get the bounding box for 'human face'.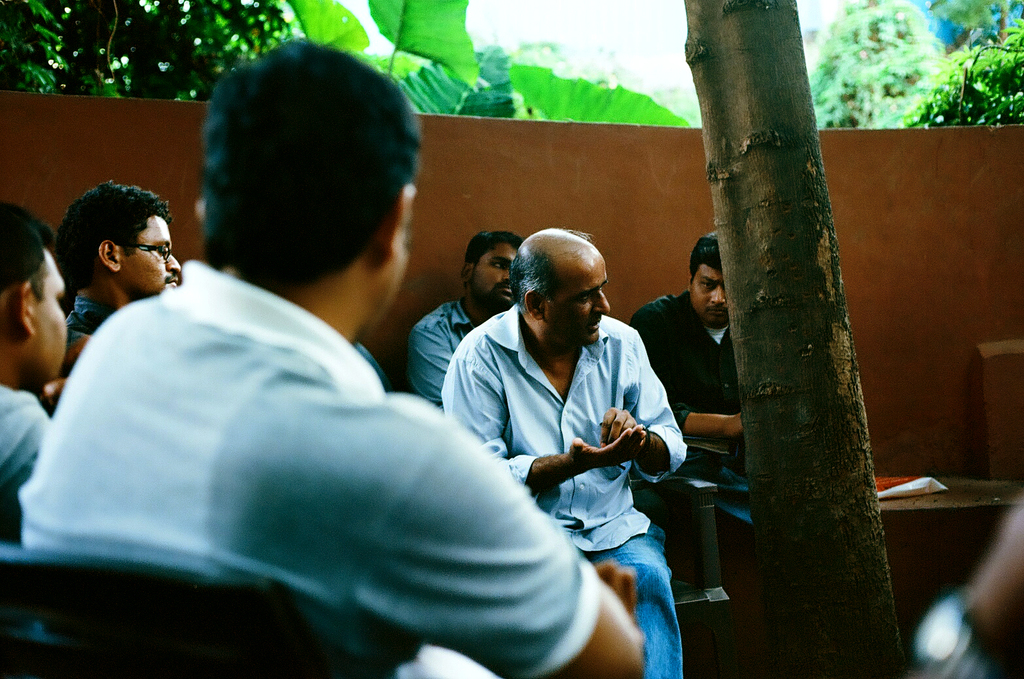
x1=480, y1=242, x2=515, y2=312.
